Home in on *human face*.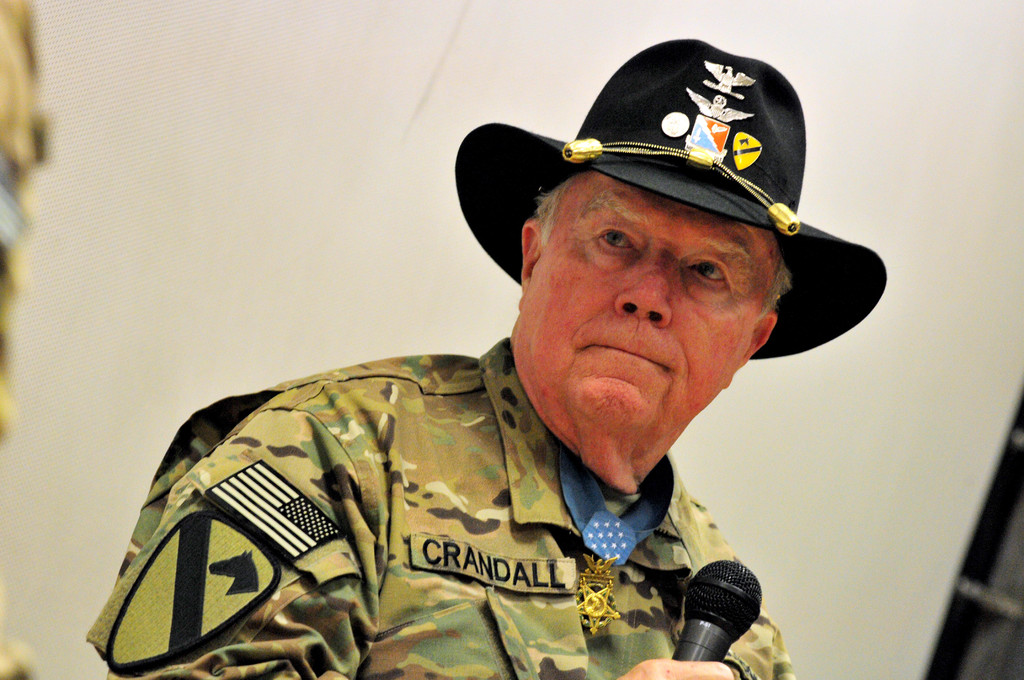
Homed in at 531:170:778:432.
